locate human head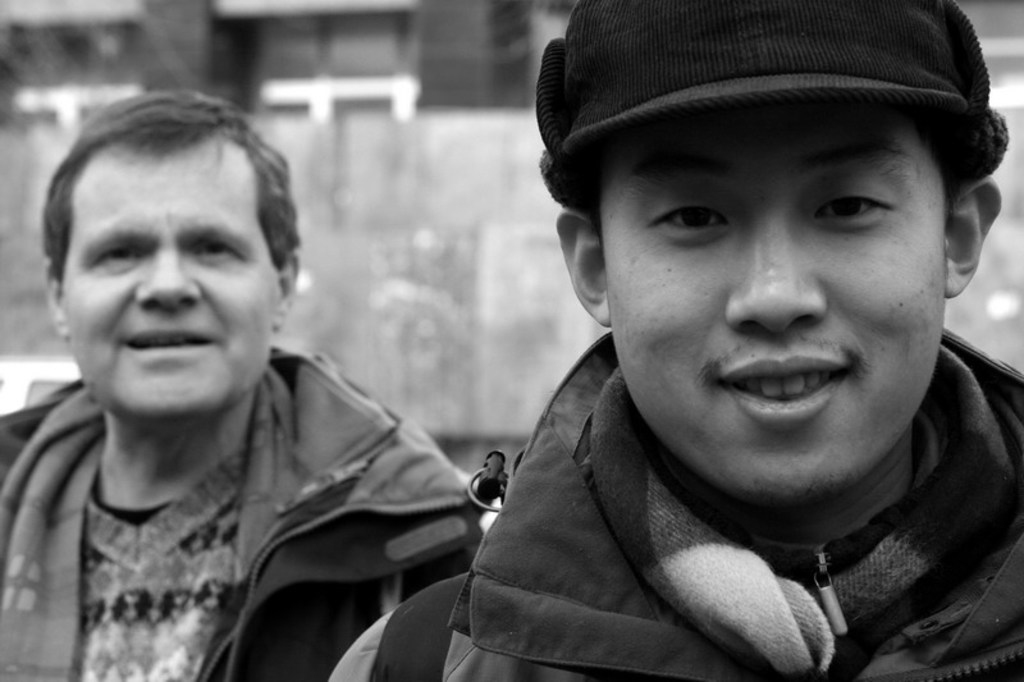
<bbox>40, 90, 302, 406</bbox>
